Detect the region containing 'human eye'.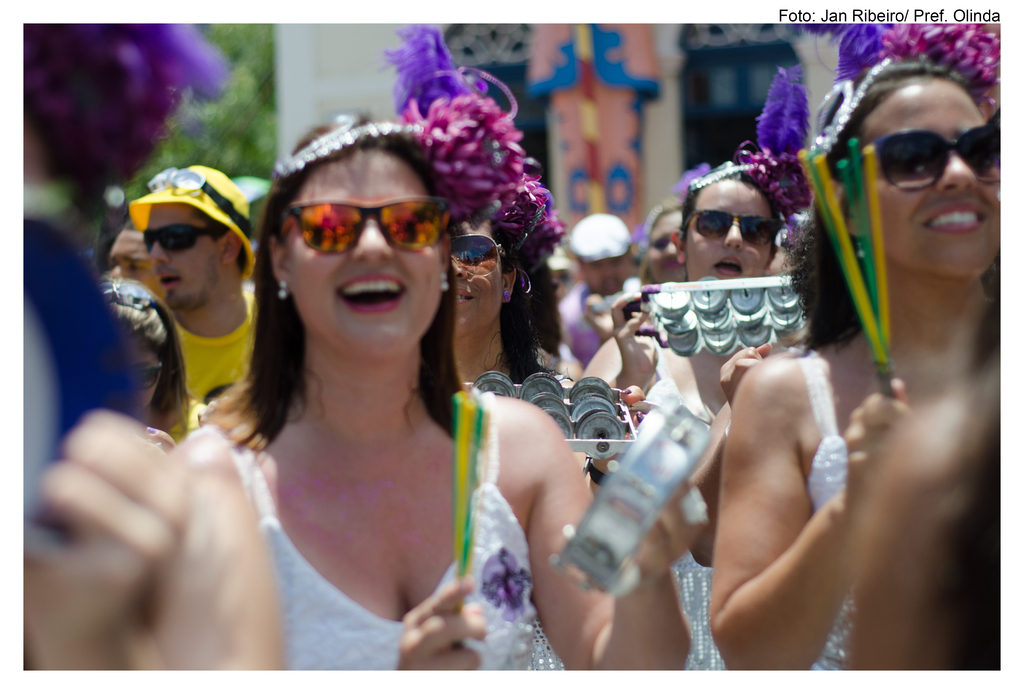
bbox=[650, 236, 671, 250].
